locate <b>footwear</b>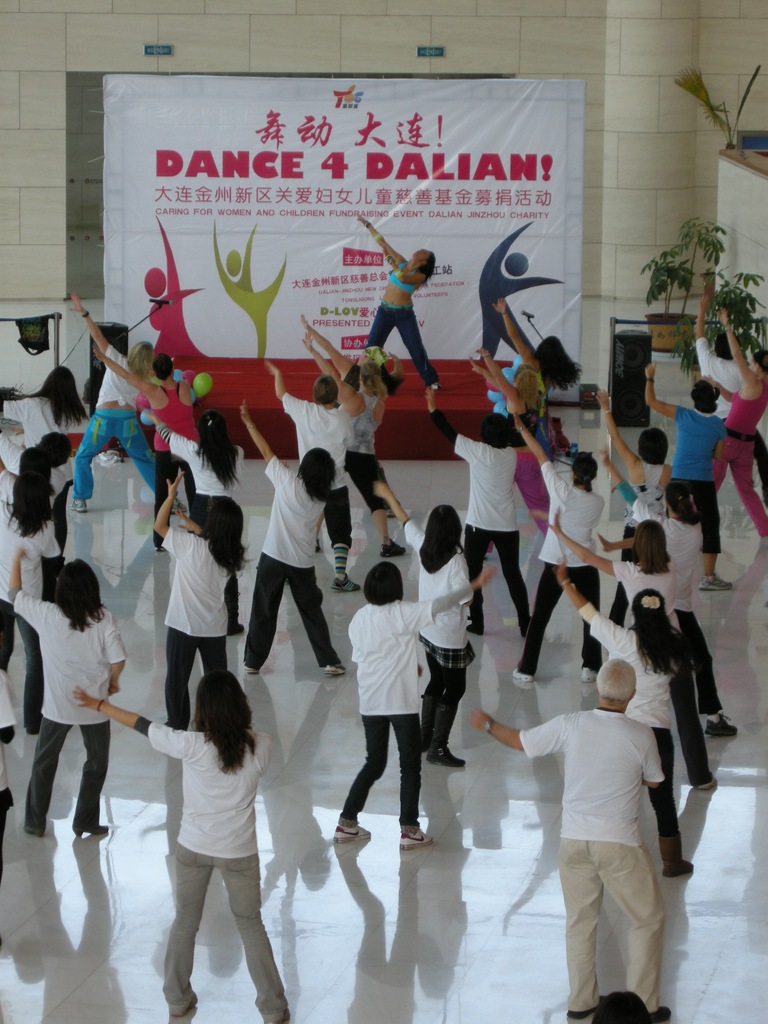
<region>327, 574, 364, 588</region>
